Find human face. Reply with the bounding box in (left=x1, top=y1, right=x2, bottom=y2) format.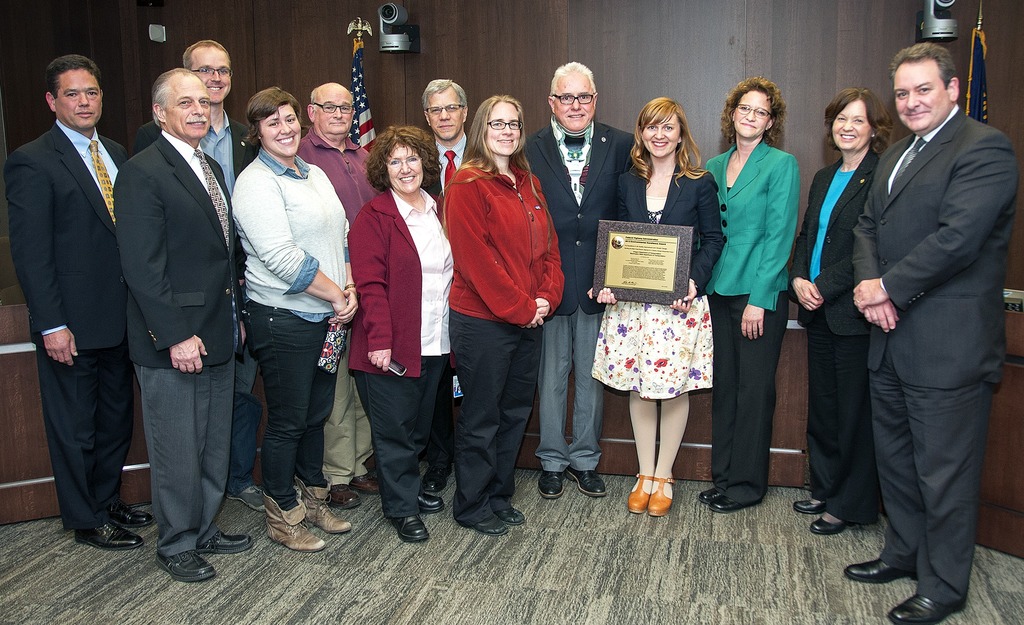
(left=430, top=86, right=460, bottom=138).
